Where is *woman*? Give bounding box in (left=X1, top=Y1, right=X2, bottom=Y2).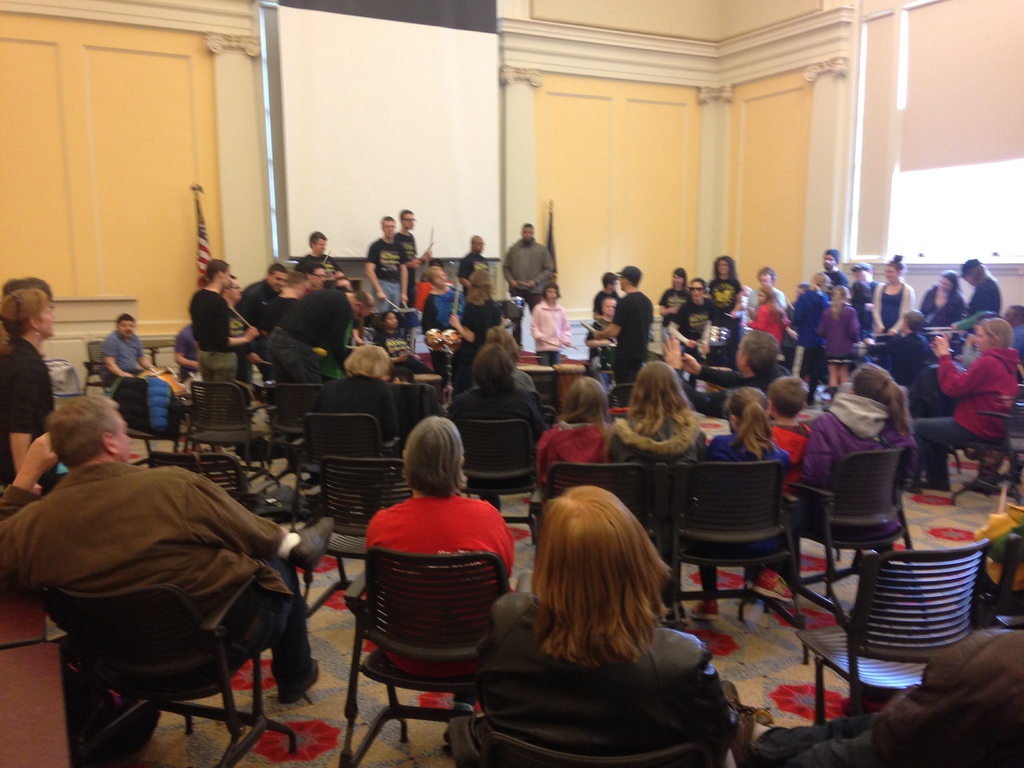
(left=355, top=413, right=520, bottom=719).
